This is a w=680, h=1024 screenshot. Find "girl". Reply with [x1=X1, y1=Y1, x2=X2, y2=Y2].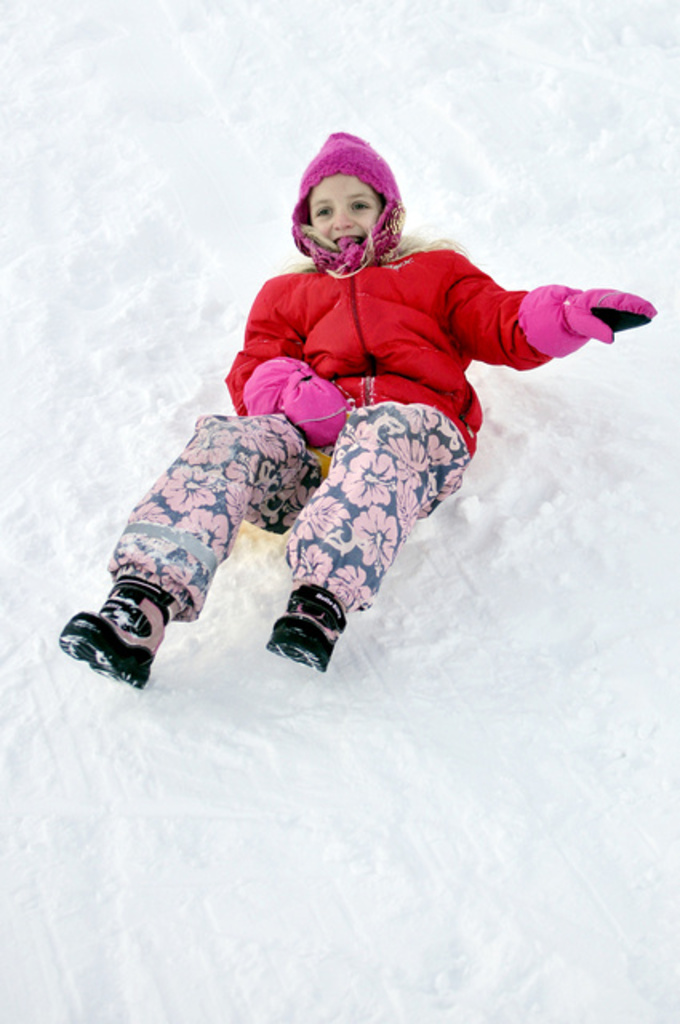
[x1=59, y1=133, x2=658, y2=693].
